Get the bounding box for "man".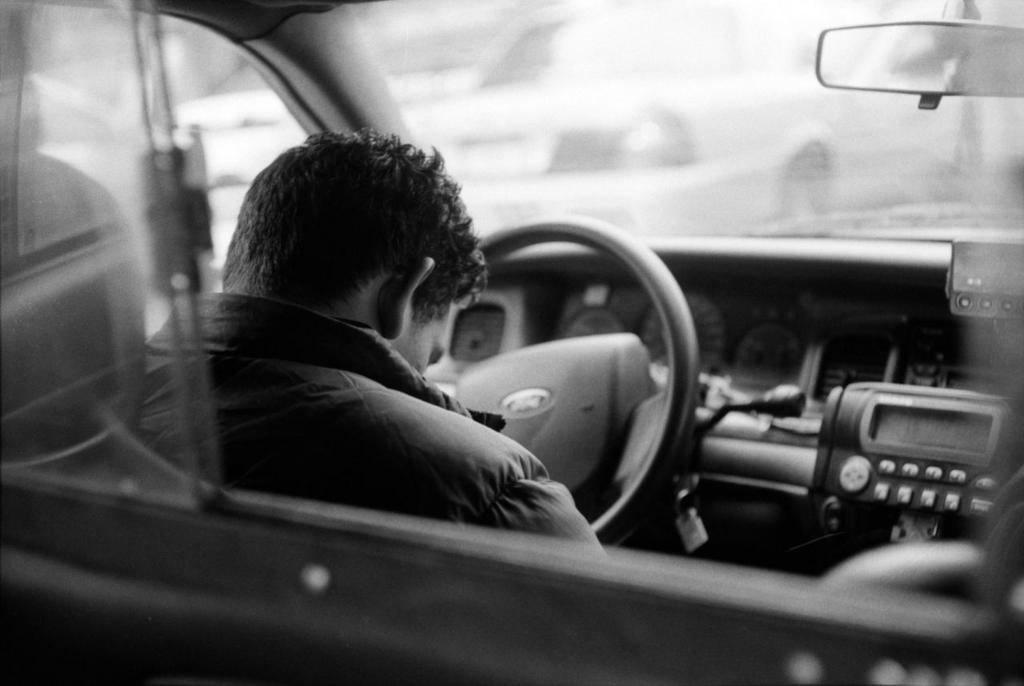
bbox=[131, 123, 610, 556].
